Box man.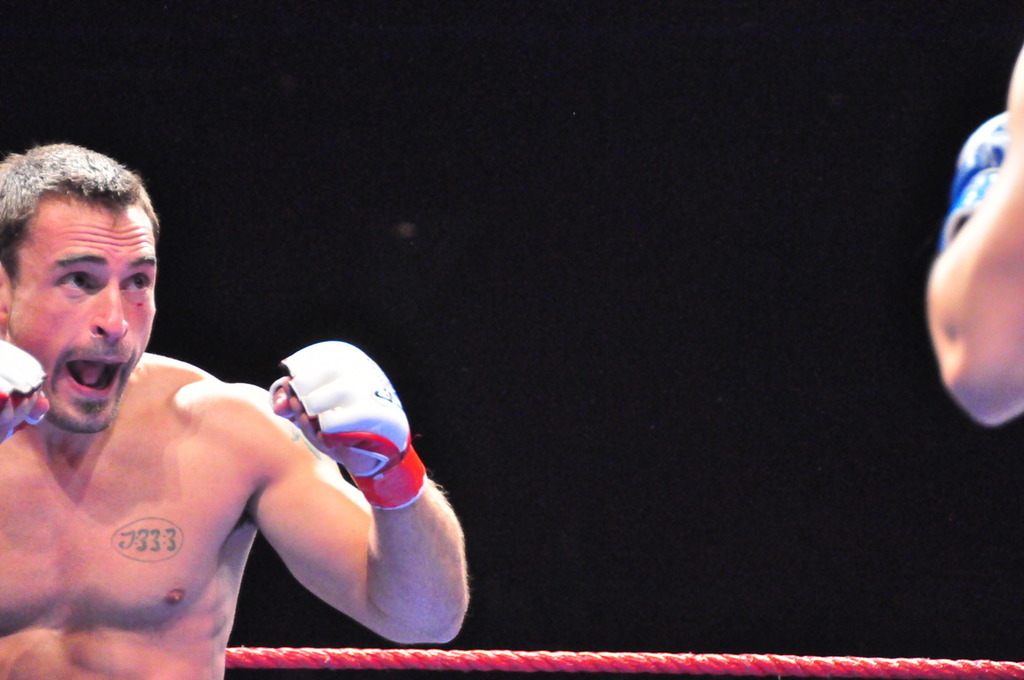
[2, 174, 433, 668].
